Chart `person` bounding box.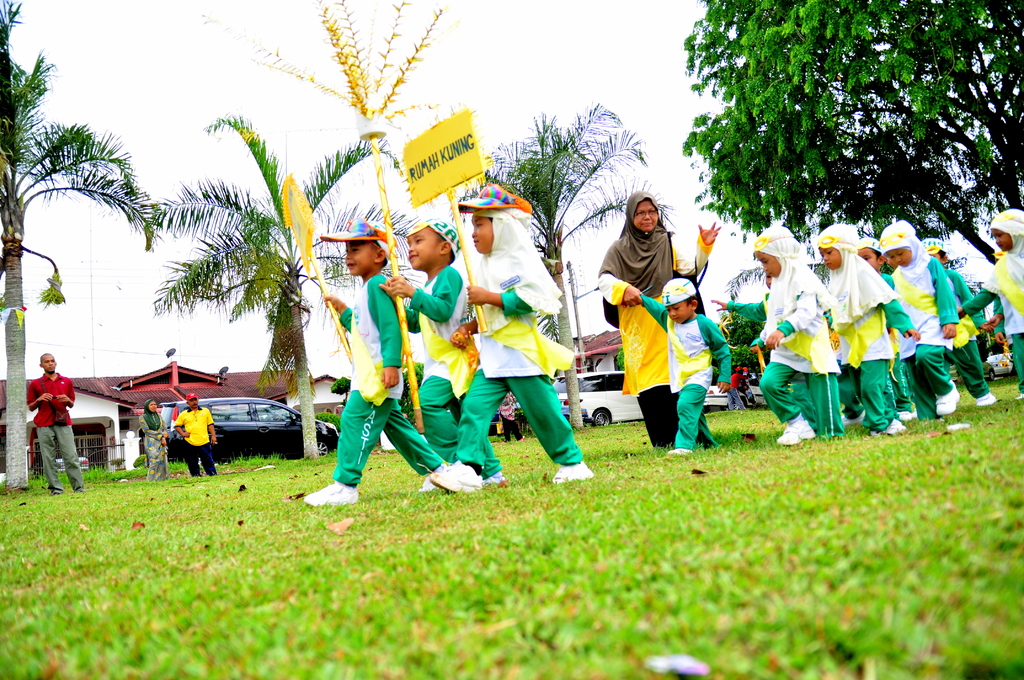
Charted: 381/213/495/489.
